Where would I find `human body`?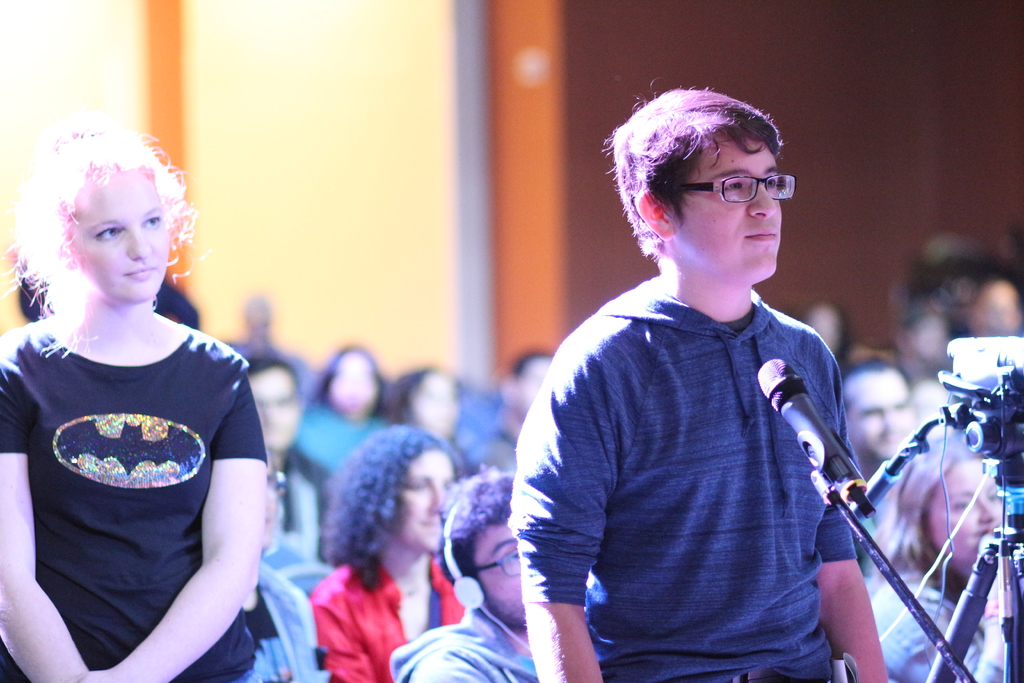
At 523 122 936 682.
